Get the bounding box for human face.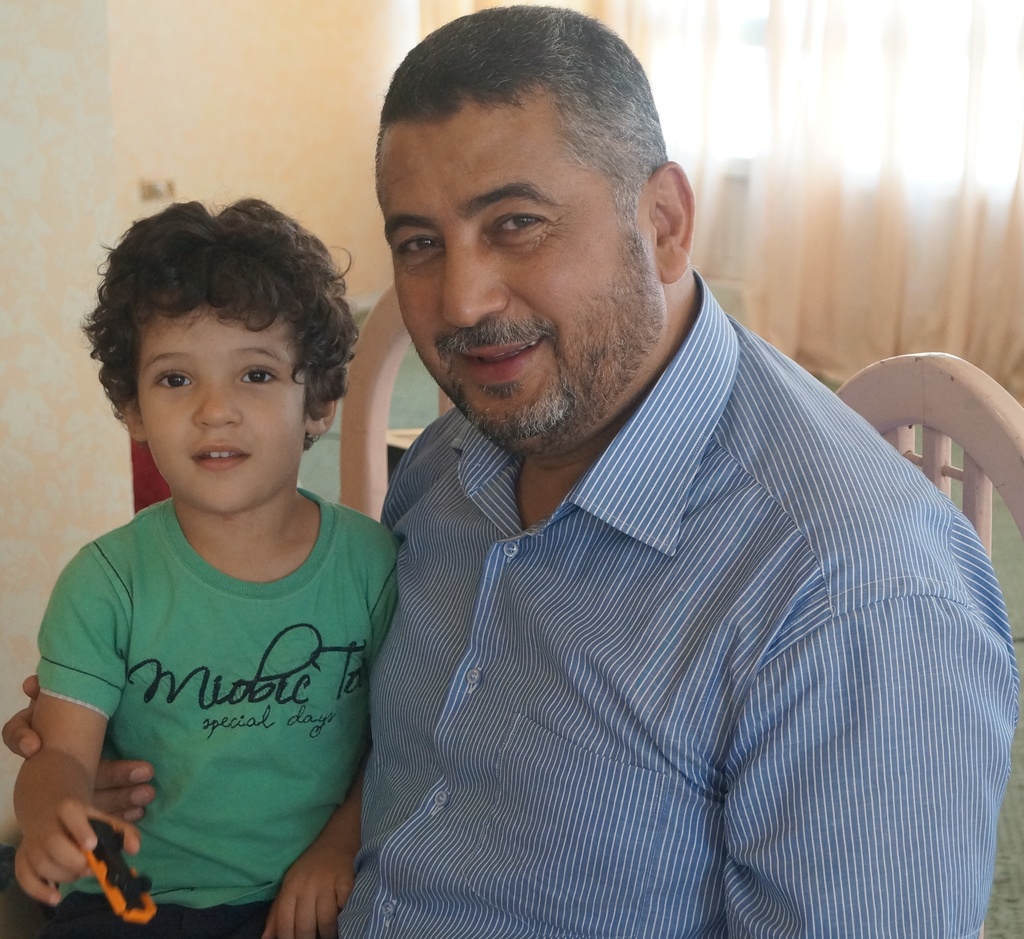
135/319/301/509.
